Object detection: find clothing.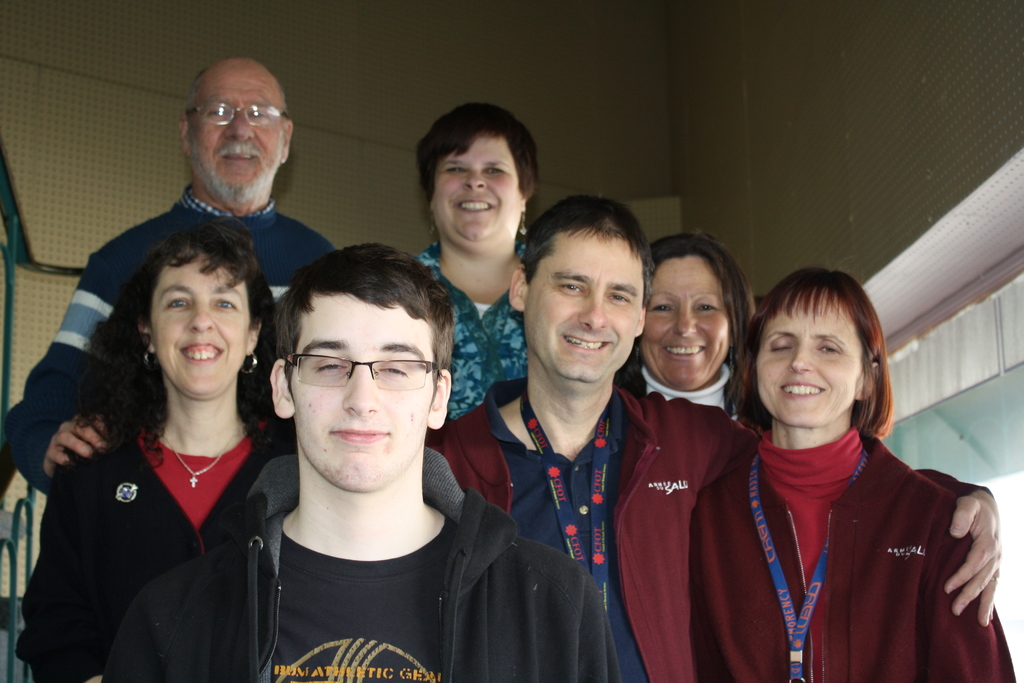
422, 231, 543, 432.
